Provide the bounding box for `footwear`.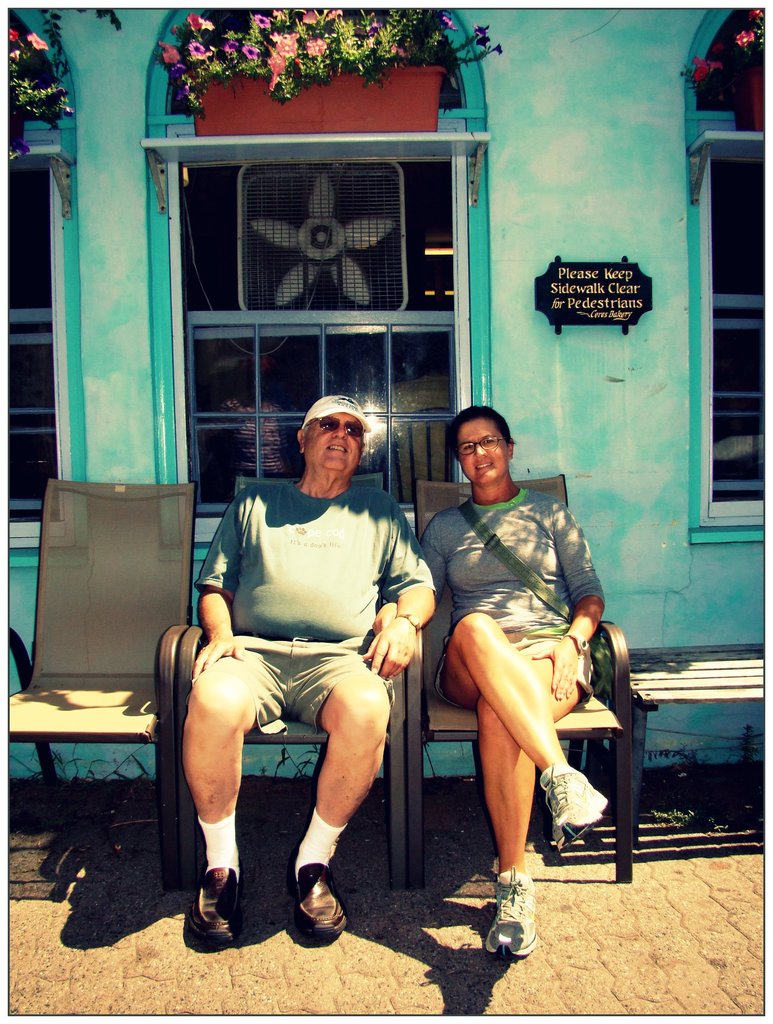
bbox=[540, 767, 619, 845].
